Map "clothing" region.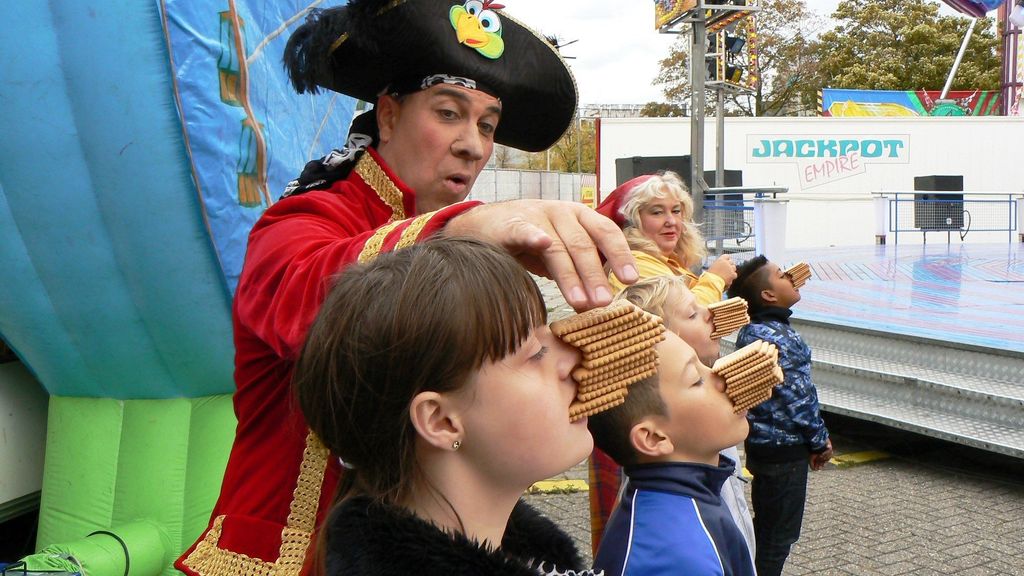
Mapped to (323, 472, 601, 575).
